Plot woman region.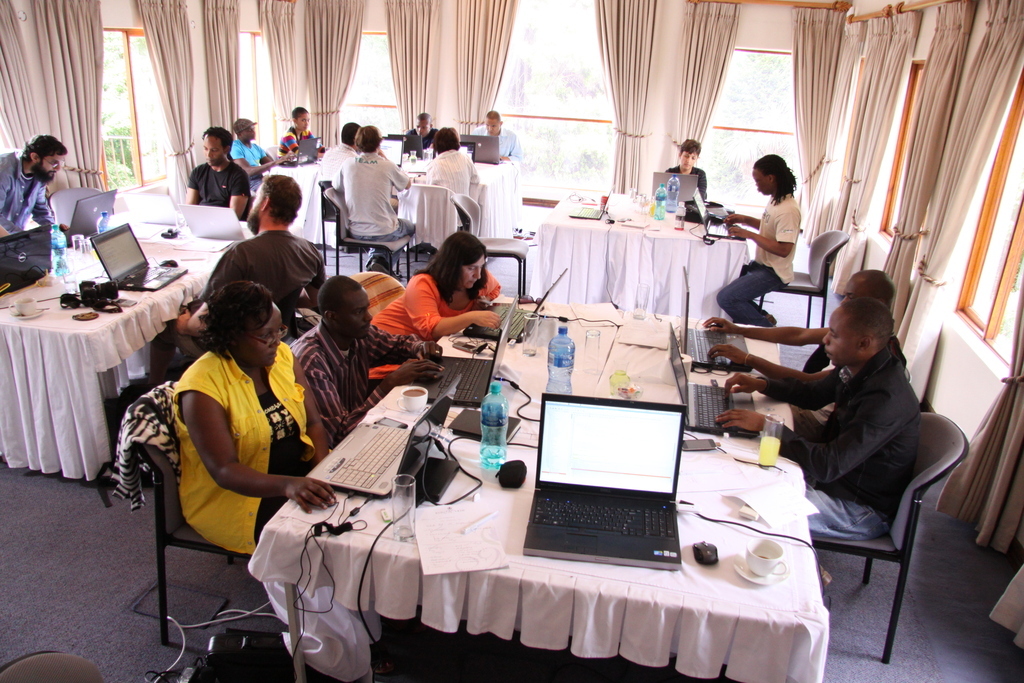
Plotted at {"left": 171, "top": 278, "right": 325, "bottom": 560}.
